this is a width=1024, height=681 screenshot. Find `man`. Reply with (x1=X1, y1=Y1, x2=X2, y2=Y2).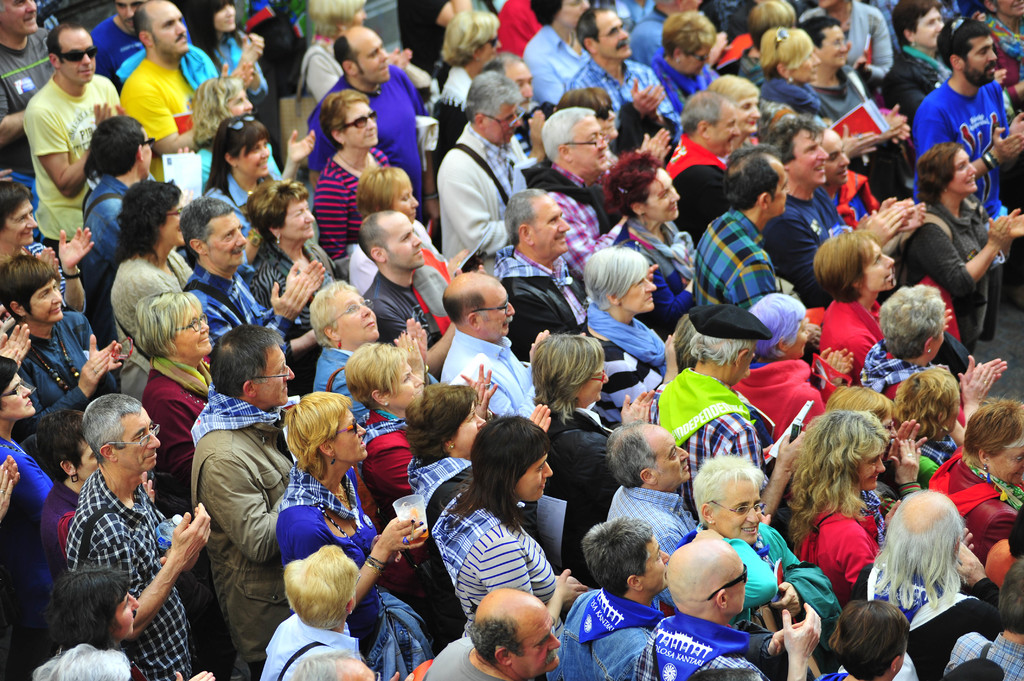
(x1=44, y1=388, x2=201, y2=675).
